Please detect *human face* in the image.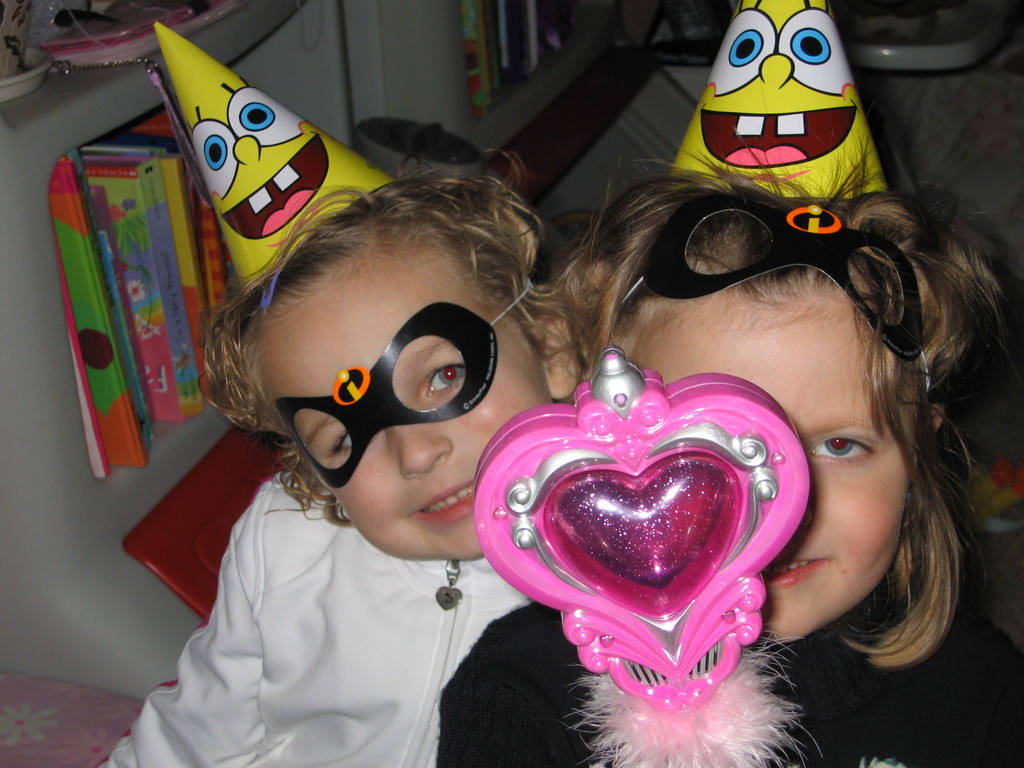
BBox(255, 254, 551, 562).
